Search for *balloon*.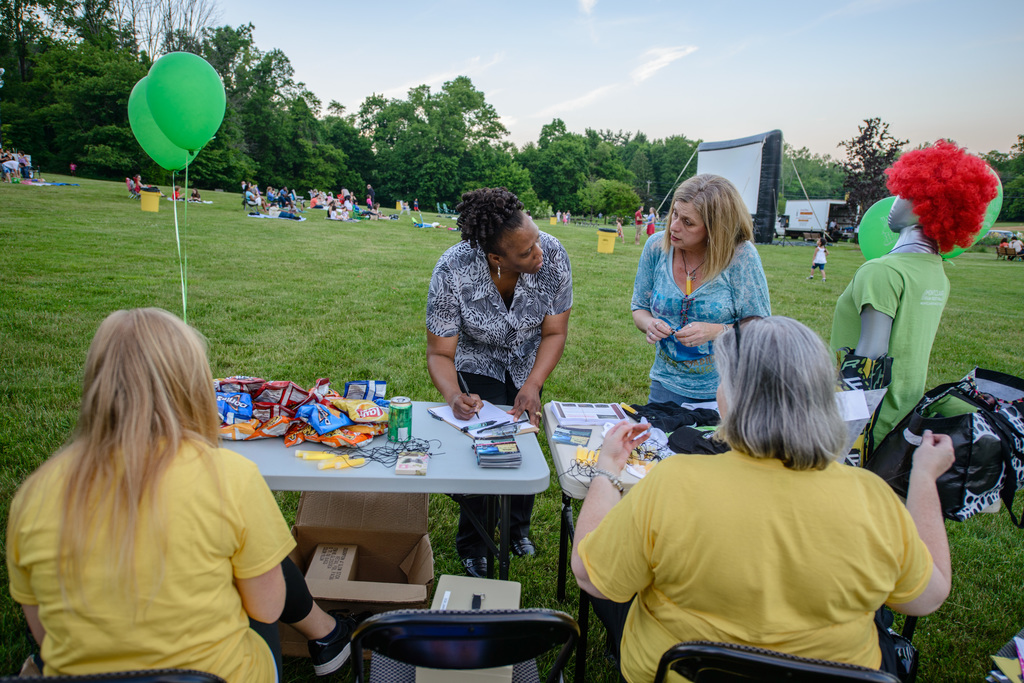
Found at [x1=852, y1=196, x2=900, y2=265].
